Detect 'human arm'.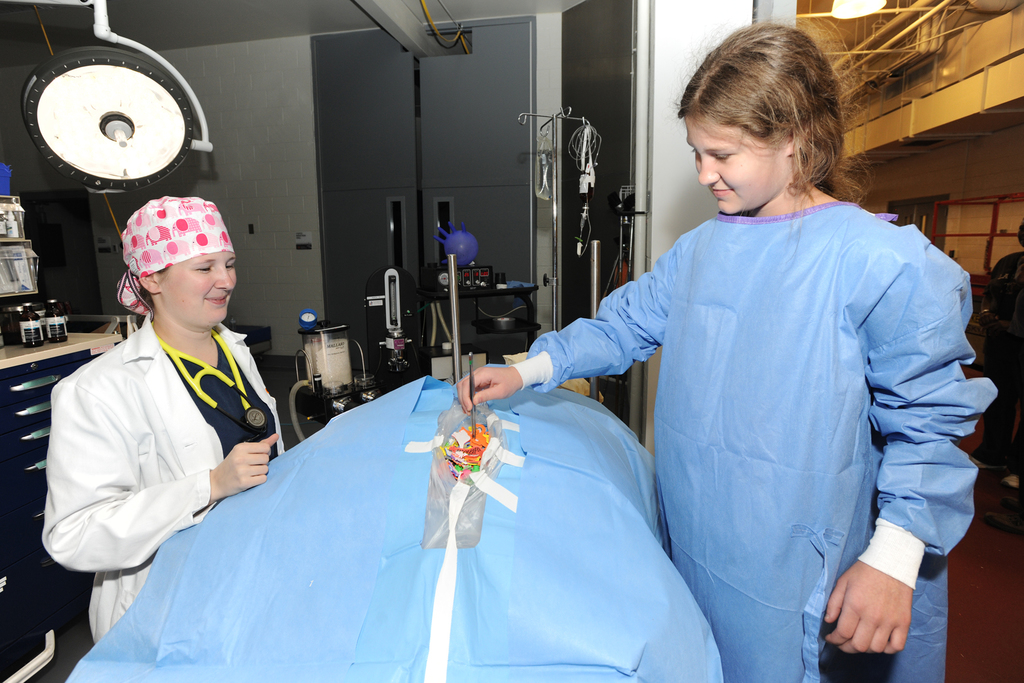
Detected at bbox=[79, 387, 255, 575].
